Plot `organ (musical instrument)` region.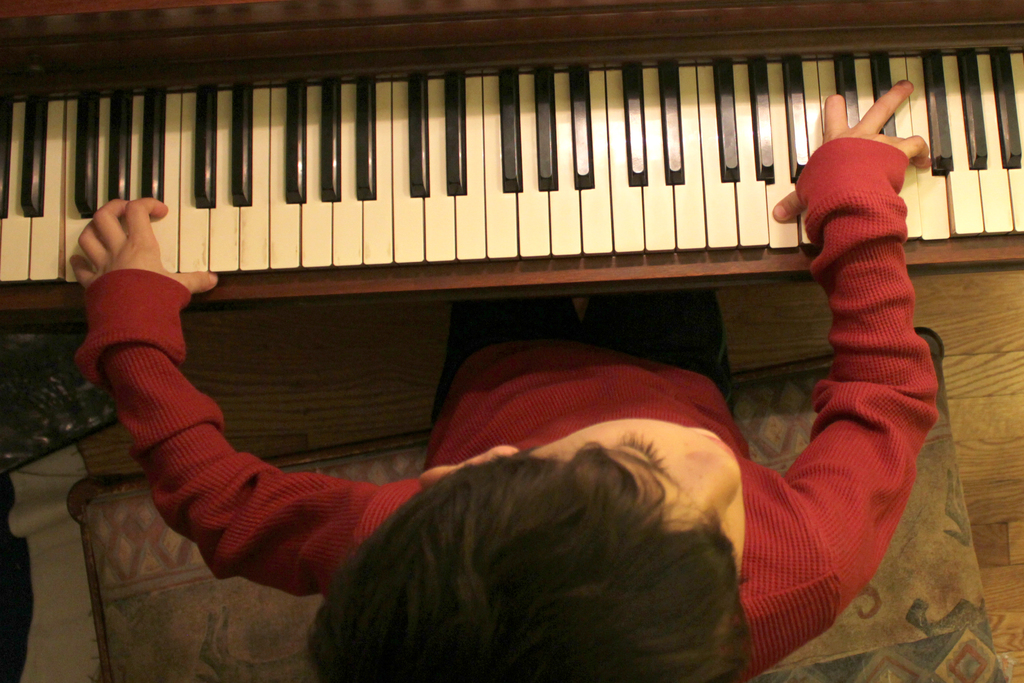
Plotted at (x1=0, y1=38, x2=975, y2=302).
